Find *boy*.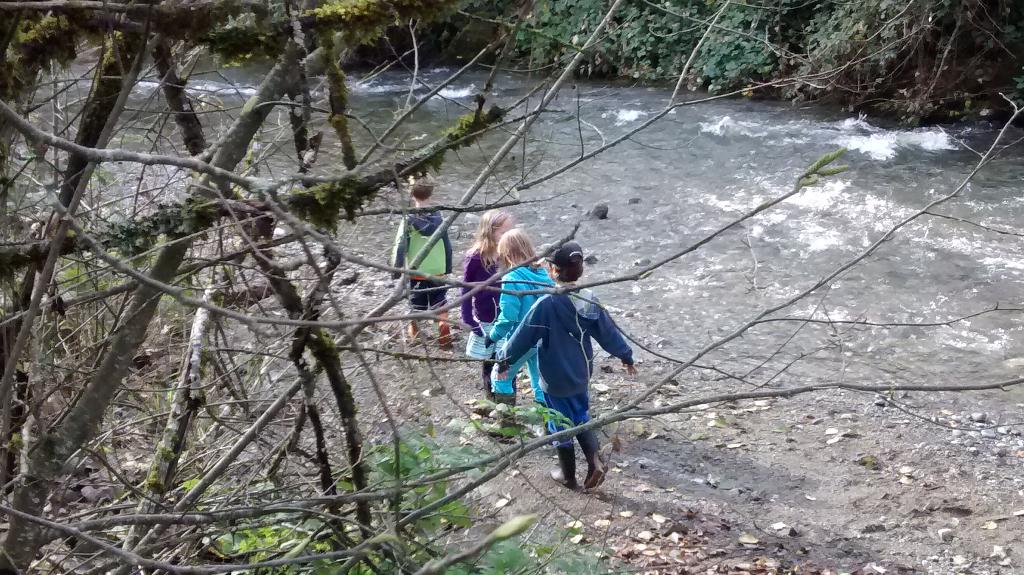
<bbox>470, 233, 648, 490</bbox>.
